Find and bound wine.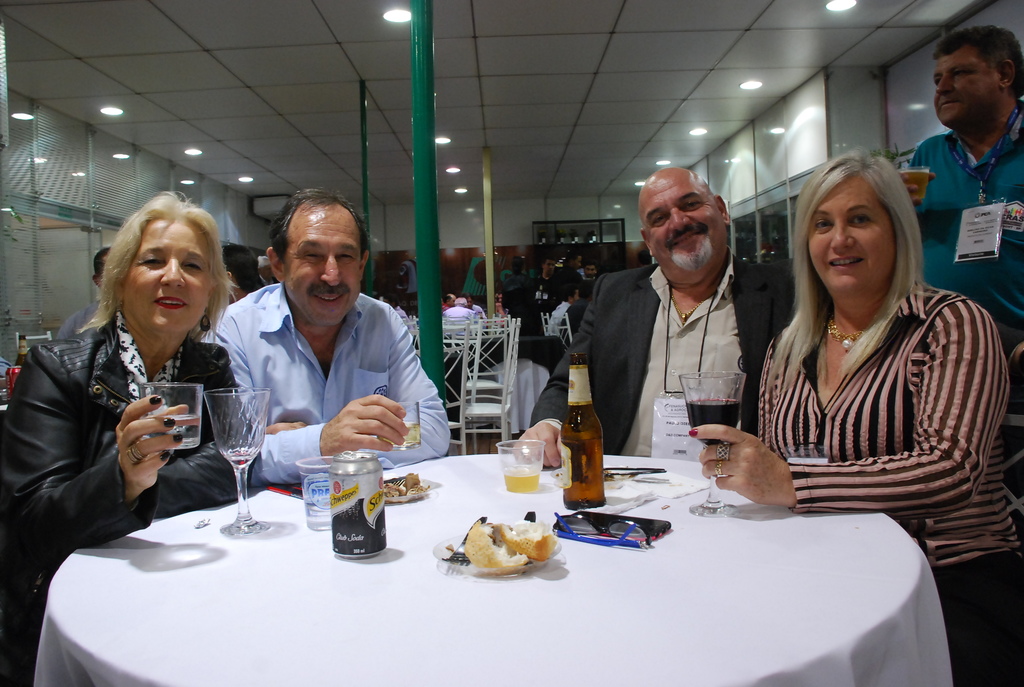
Bound: box=[303, 500, 332, 528].
